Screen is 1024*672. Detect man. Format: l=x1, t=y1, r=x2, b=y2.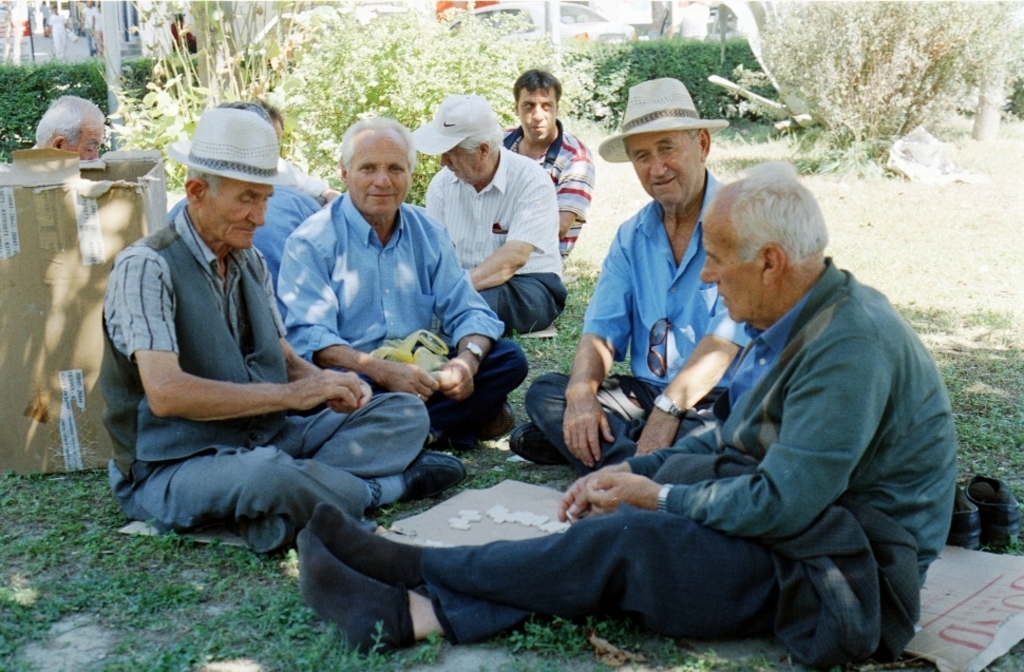
l=299, t=157, r=955, b=665.
